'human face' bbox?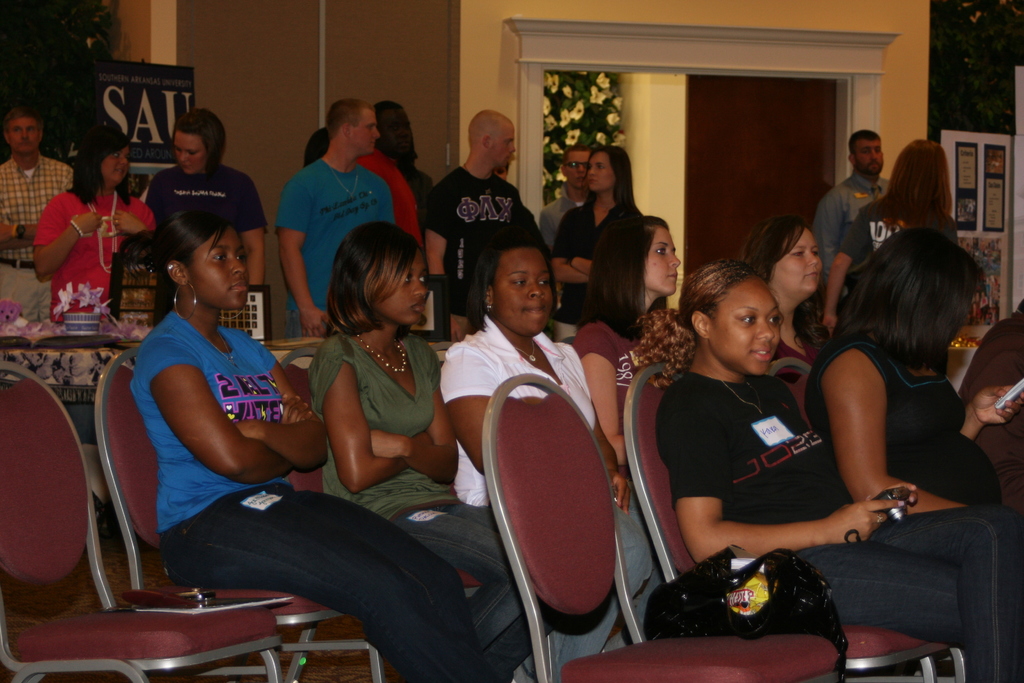
rect(188, 229, 247, 309)
